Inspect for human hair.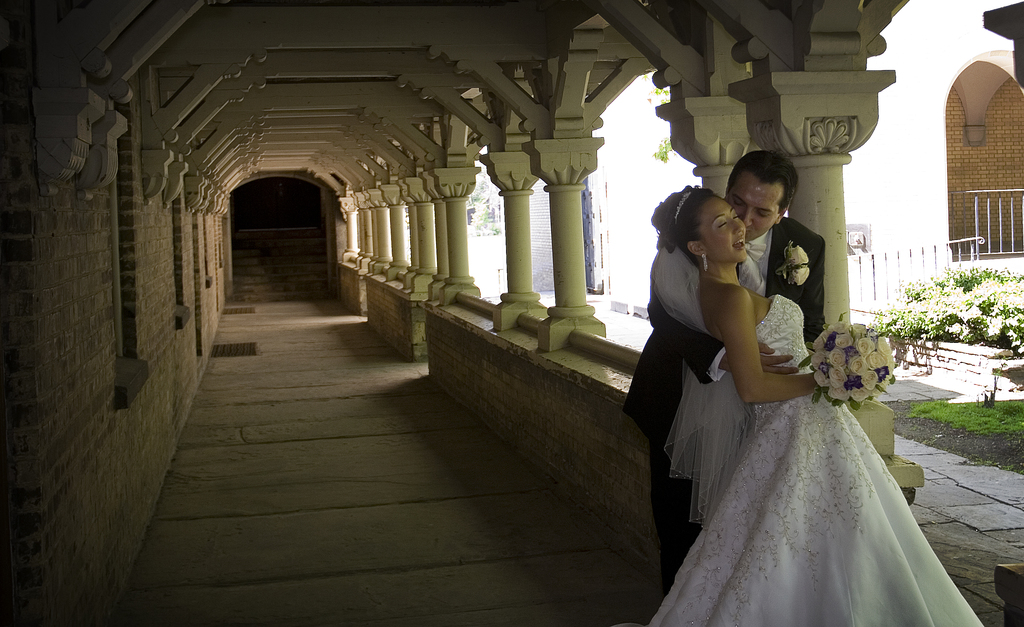
Inspection: box(723, 150, 803, 211).
